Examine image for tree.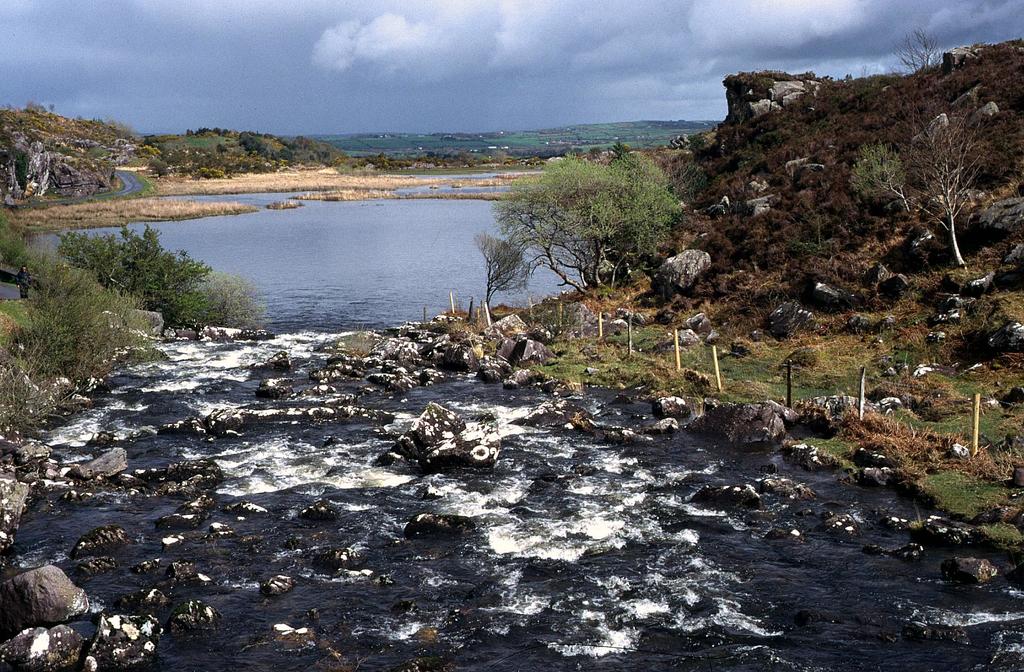
Examination result: {"x1": 488, "y1": 146, "x2": 694, "y2": 291}.
